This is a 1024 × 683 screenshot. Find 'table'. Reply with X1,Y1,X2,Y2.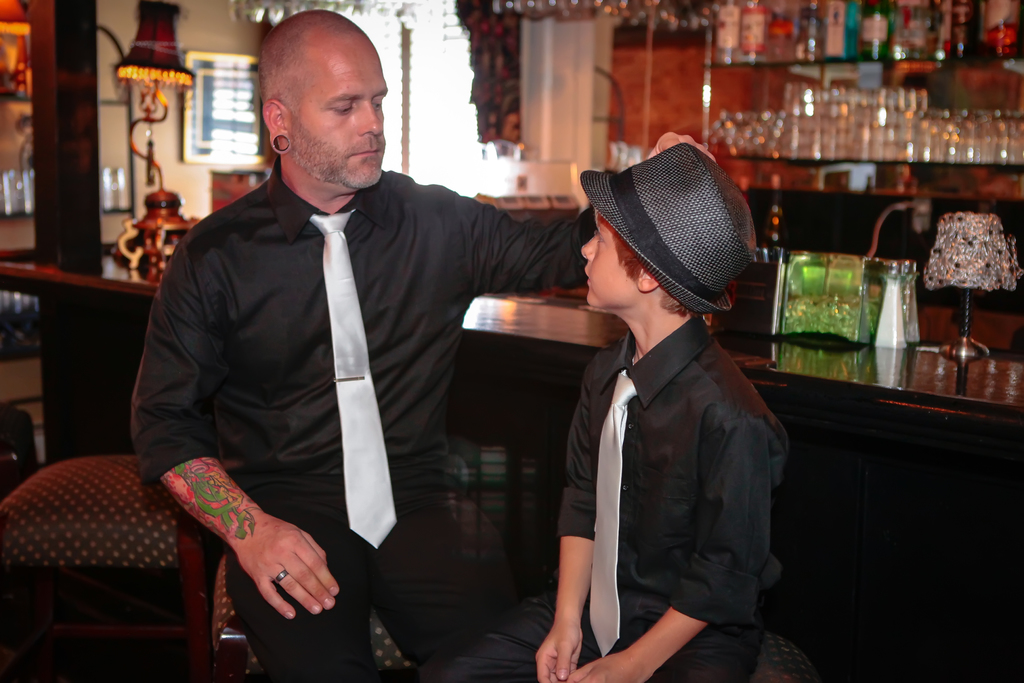
2,239,1023,682.
